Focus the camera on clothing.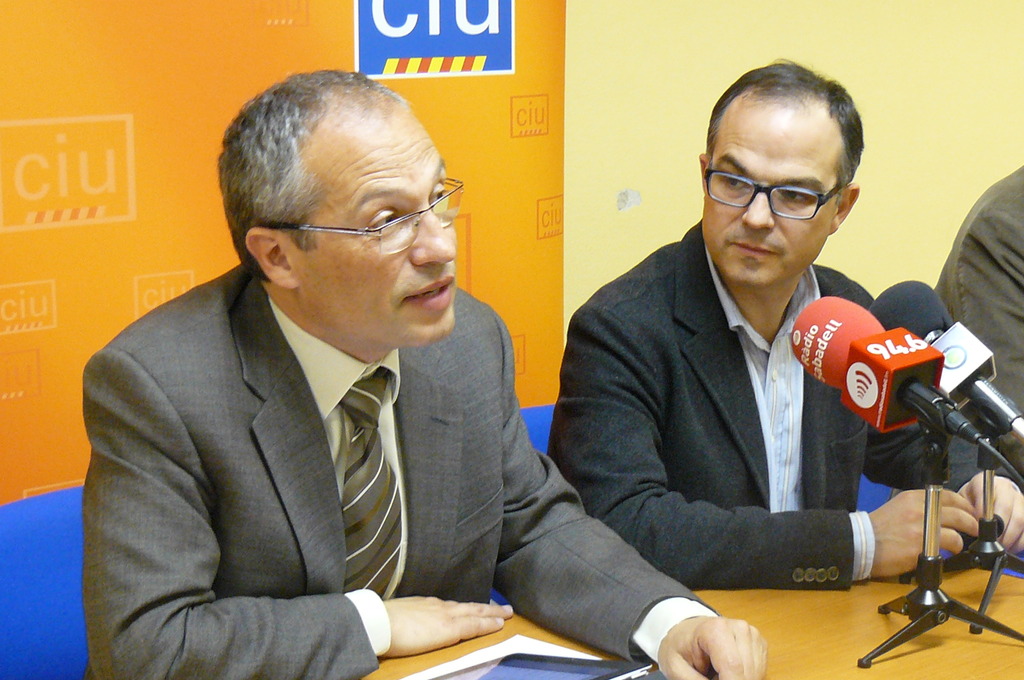
Focus region: [81,254,731,679].
